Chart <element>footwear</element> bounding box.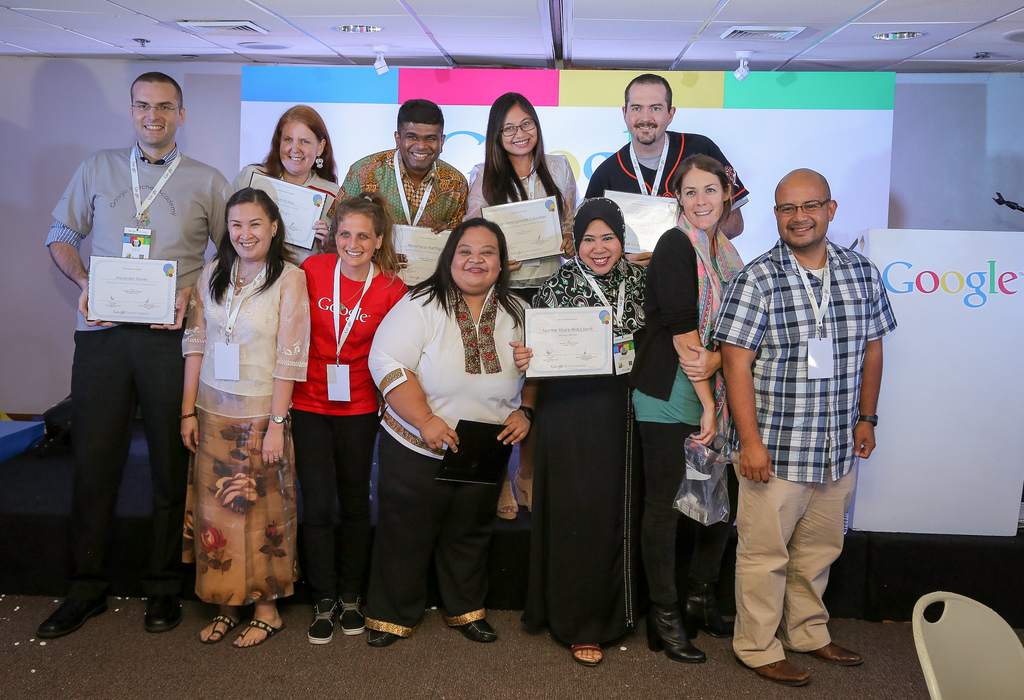
Charted: crop(701, 619, 734, 648).
